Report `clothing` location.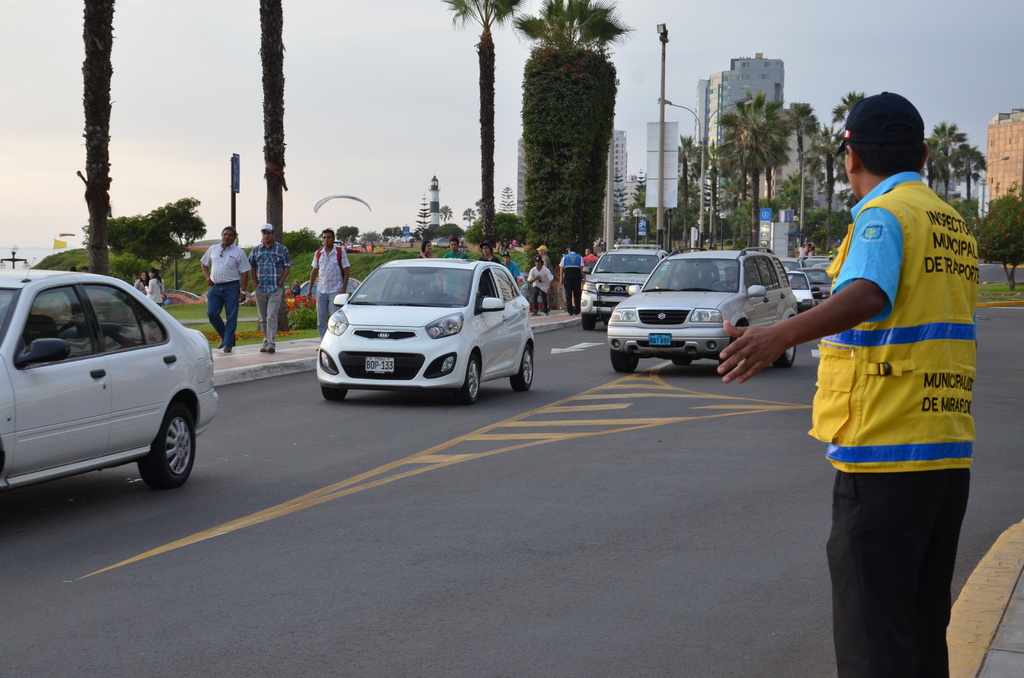
Report: 416,250,442,293.
